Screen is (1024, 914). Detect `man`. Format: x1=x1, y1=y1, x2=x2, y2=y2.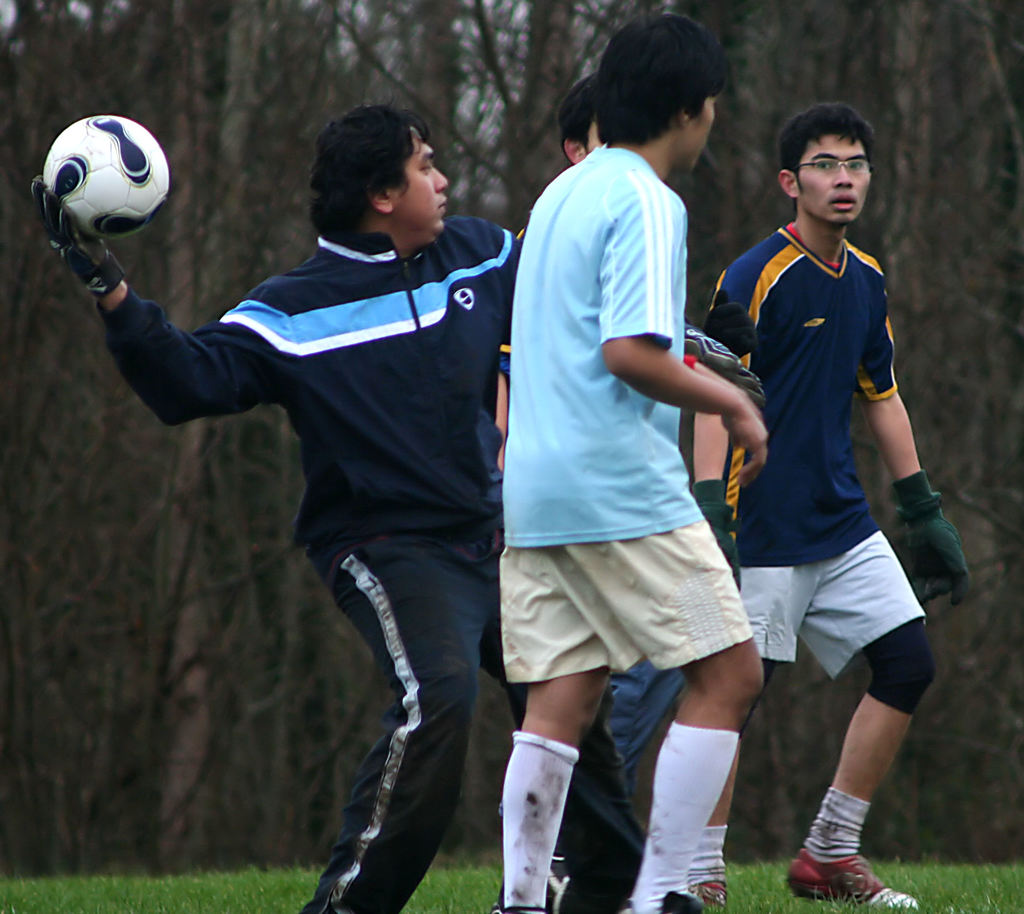
x1=496, y1=74, x2=694, y2=911.
